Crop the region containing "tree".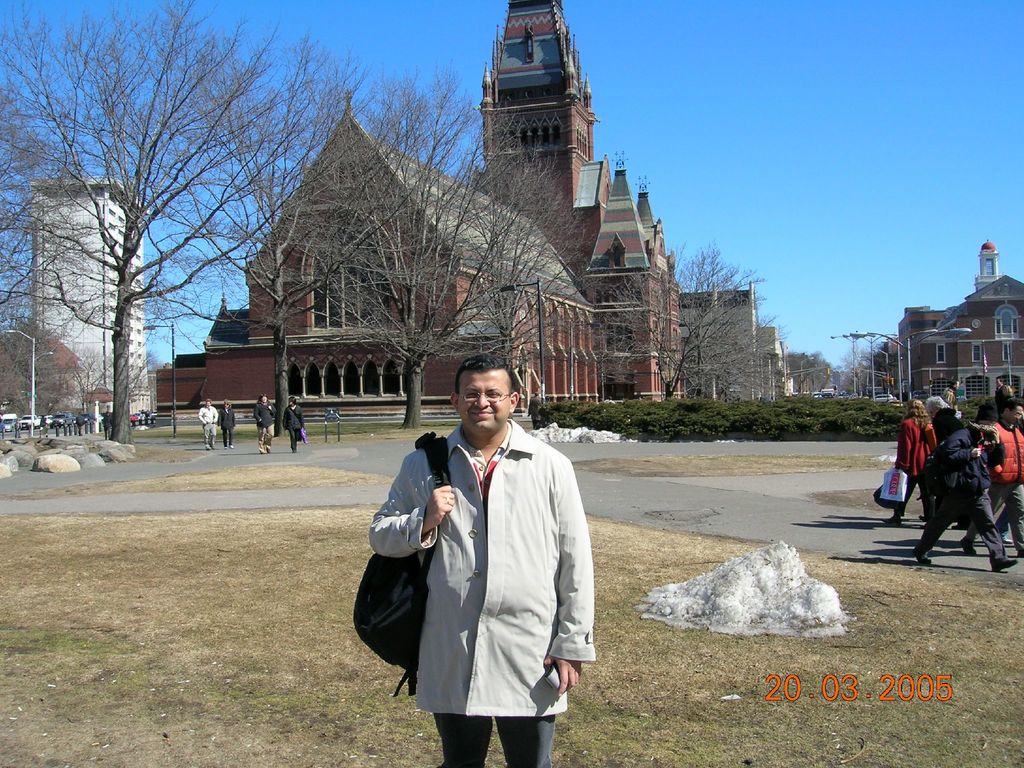
Crop region: x1=842, y1=339, x2=900, y2=397.
